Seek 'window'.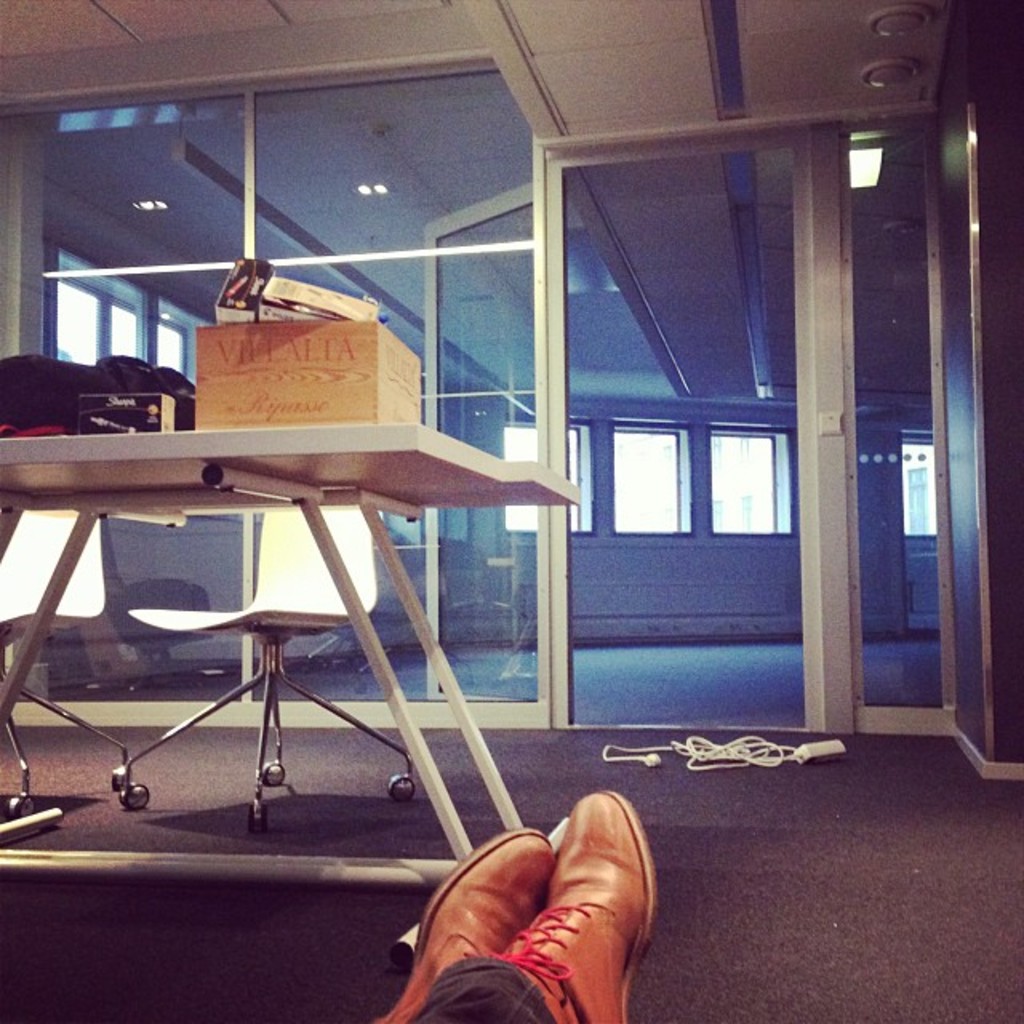
(left=158, top=317, right=189, bottom=378).
